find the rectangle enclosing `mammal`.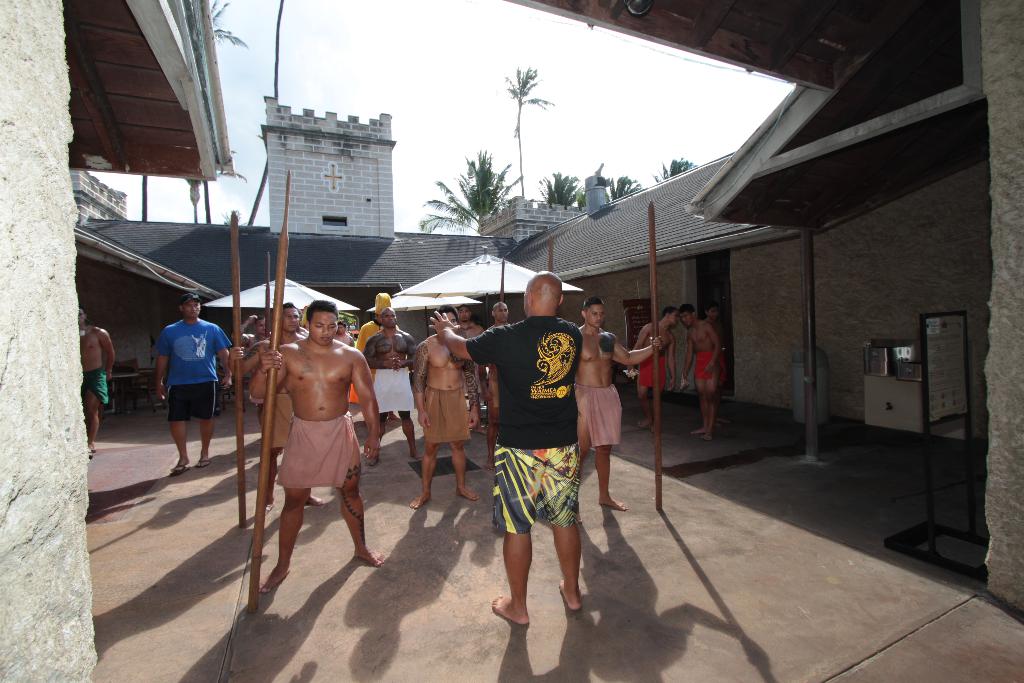
[572,294,666,513].
